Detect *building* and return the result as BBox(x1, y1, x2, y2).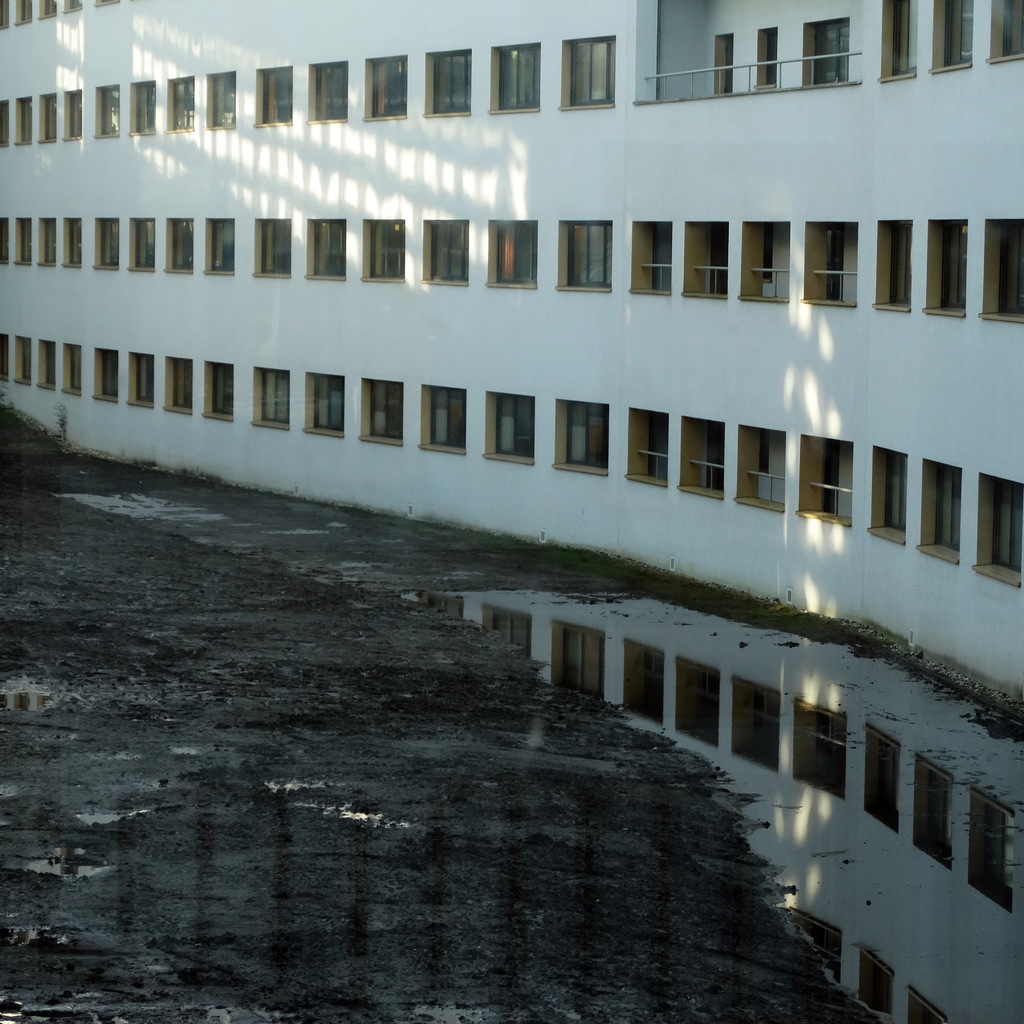
BBox(0, 0, 1023, 713).
